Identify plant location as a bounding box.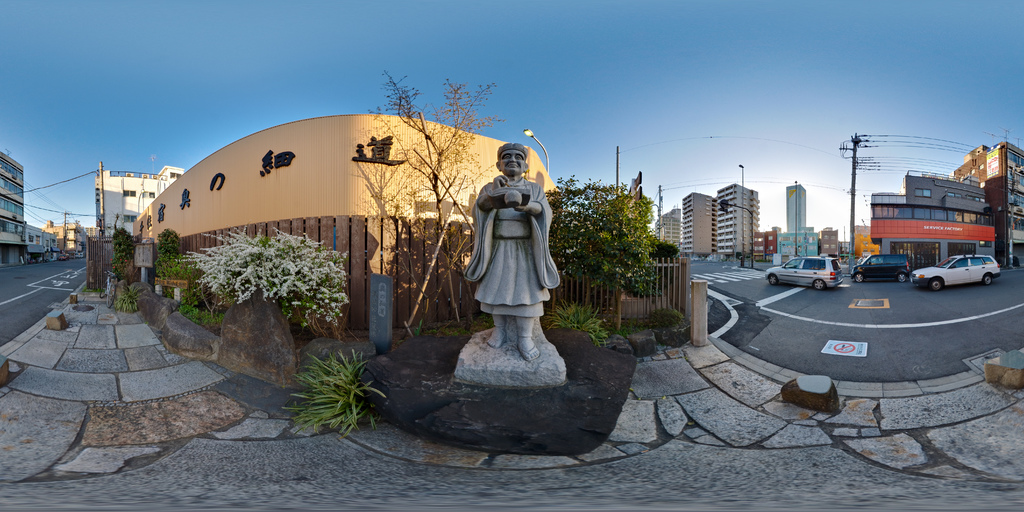
[111,276,136,310].
